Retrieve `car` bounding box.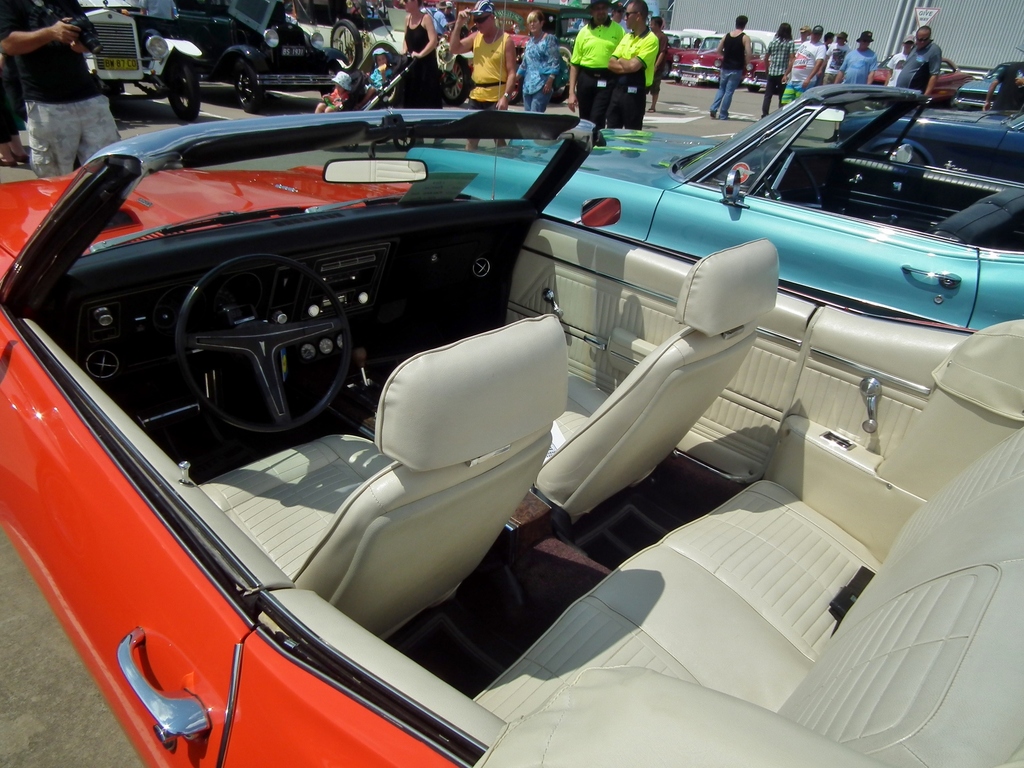
Bounding box: {"left": 80, "top": 6, "right": 202, "bottom": 121}.
